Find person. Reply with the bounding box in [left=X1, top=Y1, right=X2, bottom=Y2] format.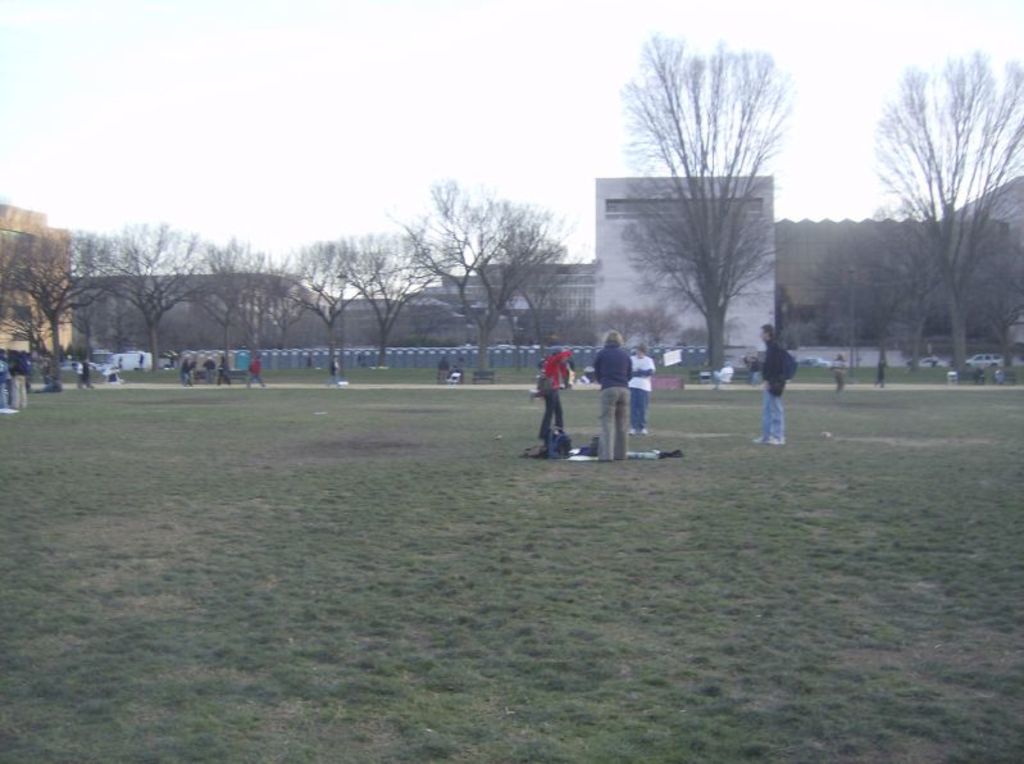
[left=219, top=353, right=235, bottom=387].
